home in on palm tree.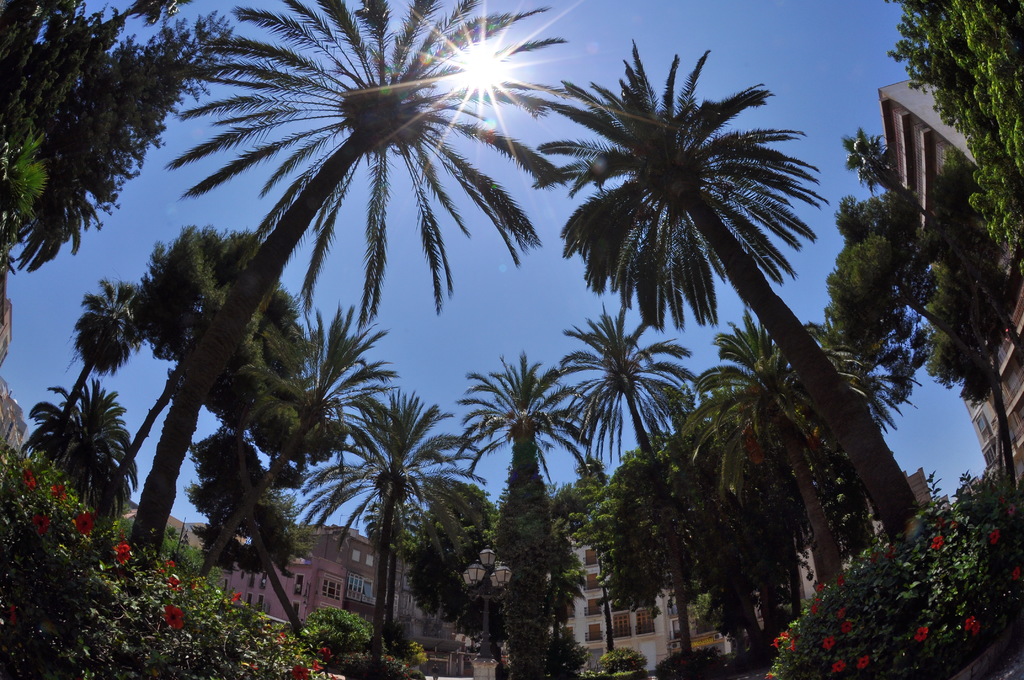
Homed in at left=233, top=311, right=374, bottom=519.
